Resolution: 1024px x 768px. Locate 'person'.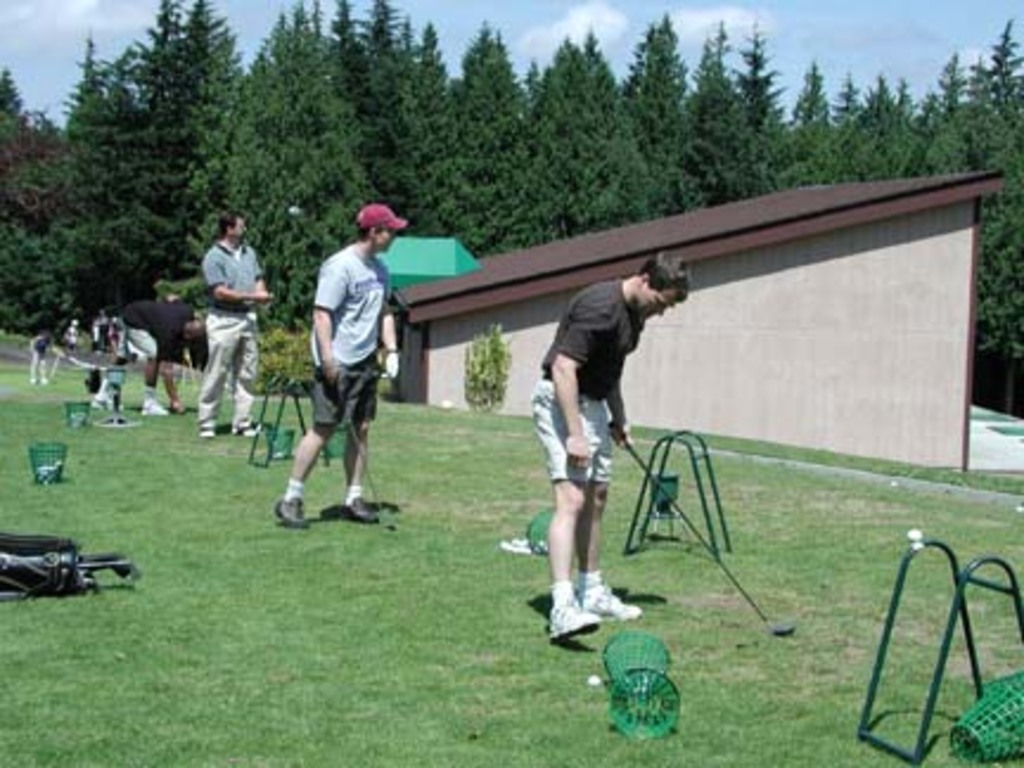
{"x1": 199, "y1": 204, "x2": 277, "y2": 439}.
